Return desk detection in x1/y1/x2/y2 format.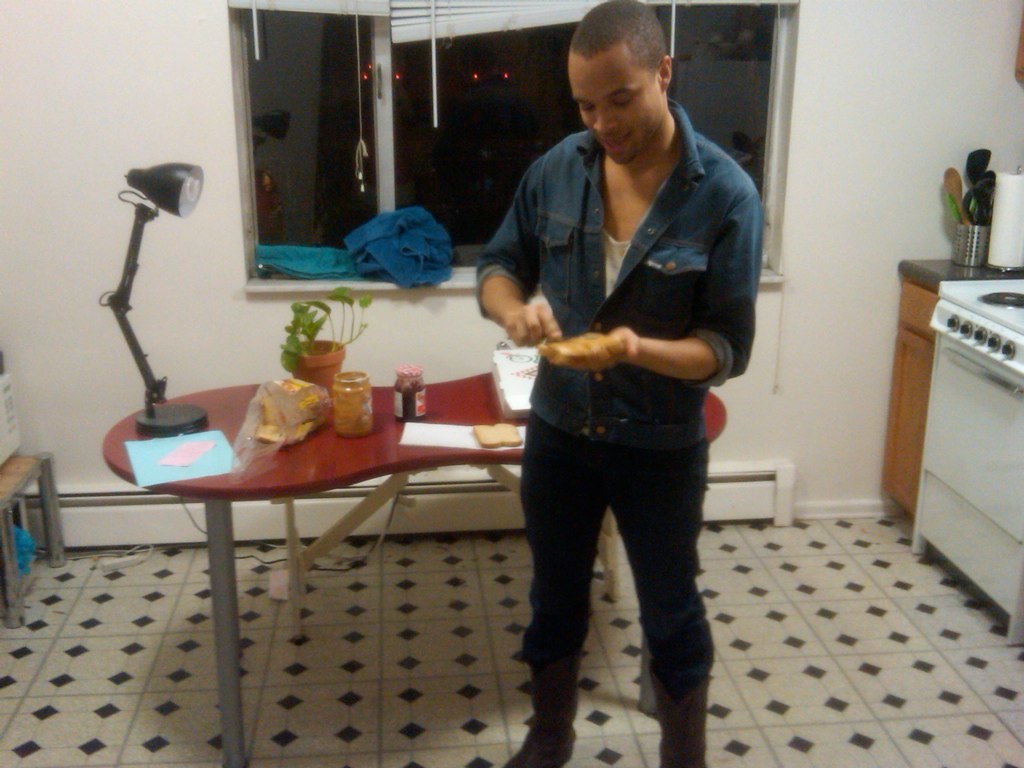
145/336/512/686.
